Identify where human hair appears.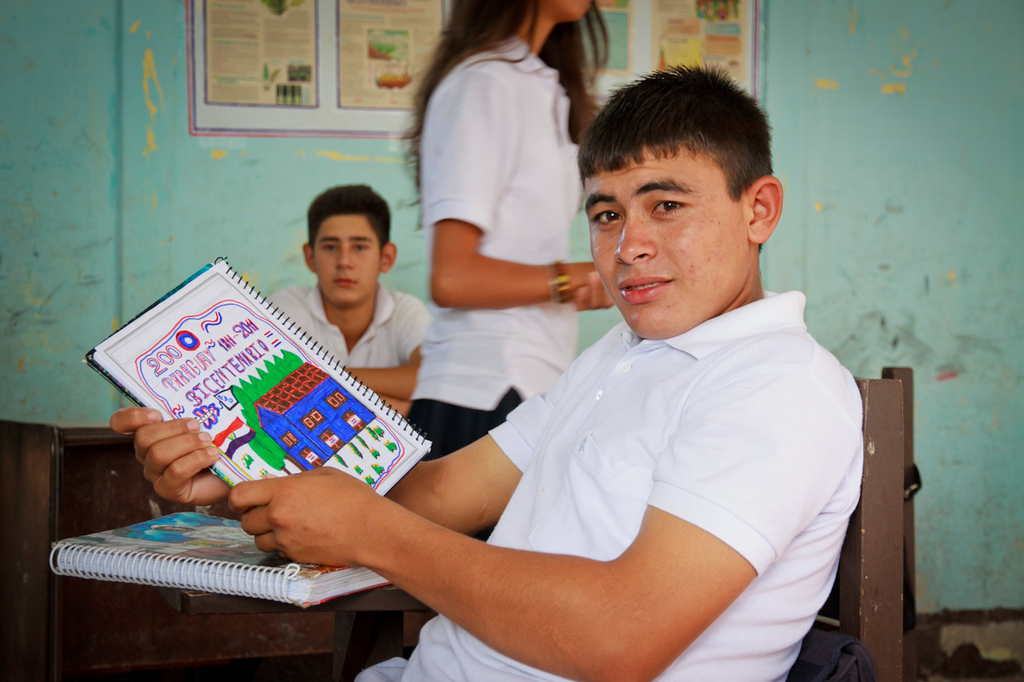
Appears at 307, 185, 395, 251.
